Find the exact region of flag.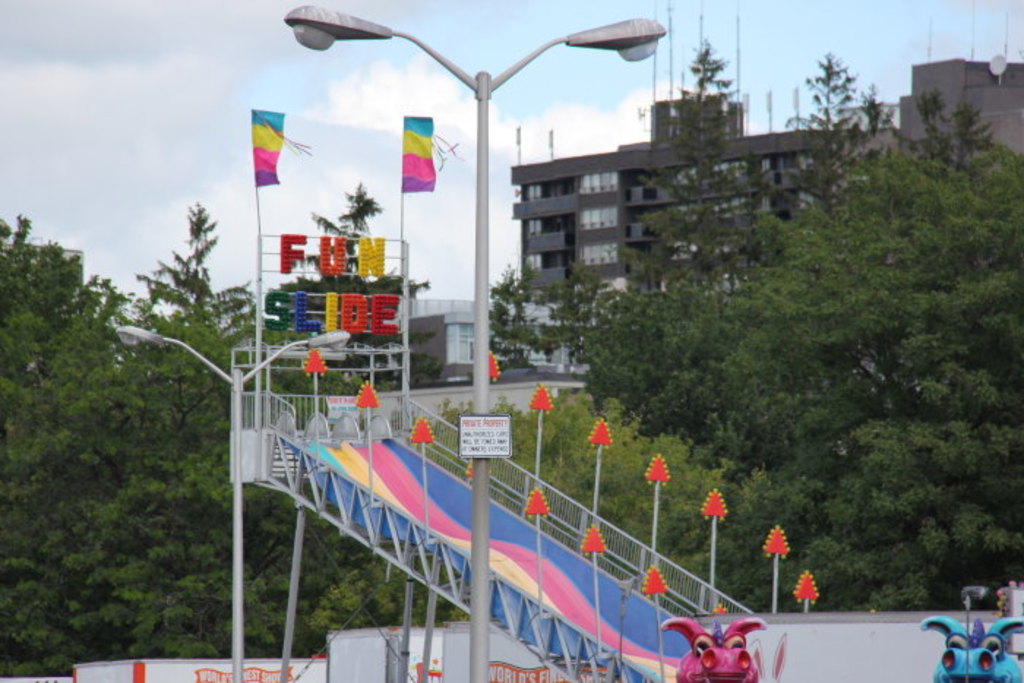
Exact region: {"x1": 395, "y1": 111, "x2": 436, "y2": 193}.
